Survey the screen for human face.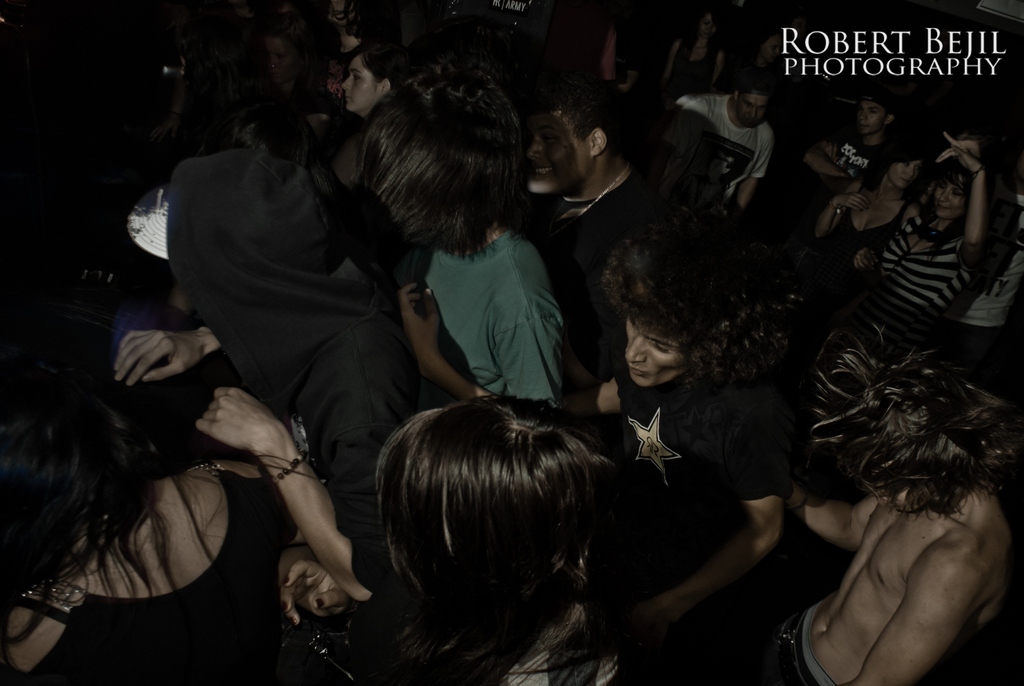
Survey found: (left=623, top=325, right=689, bottom=393).
